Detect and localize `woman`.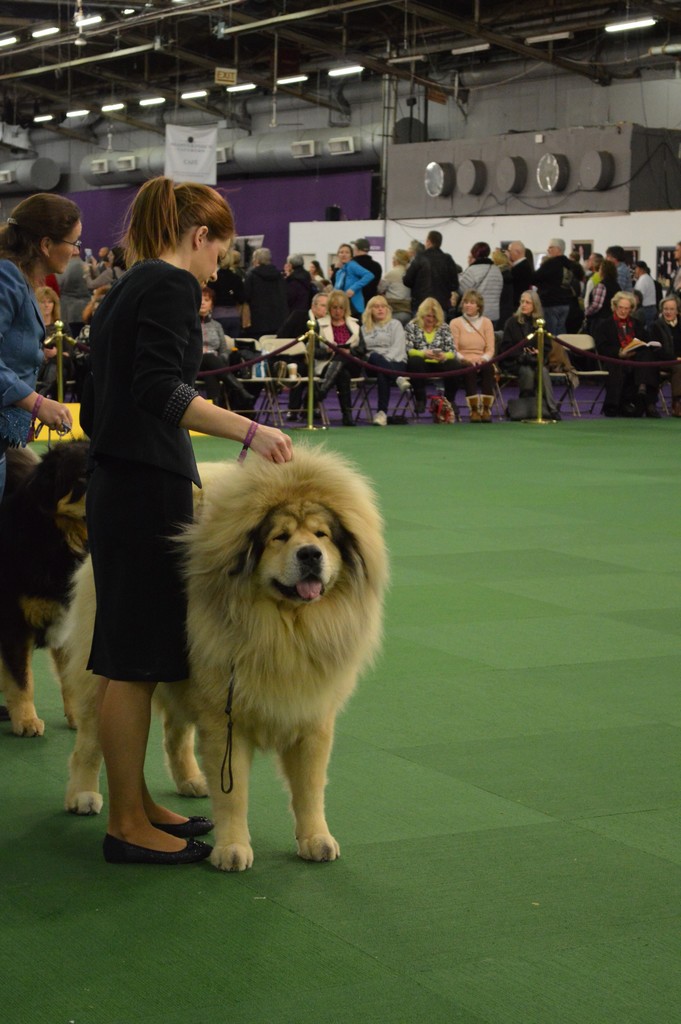
Localized at x1=377, y1=250, x2=415, y2=322.
